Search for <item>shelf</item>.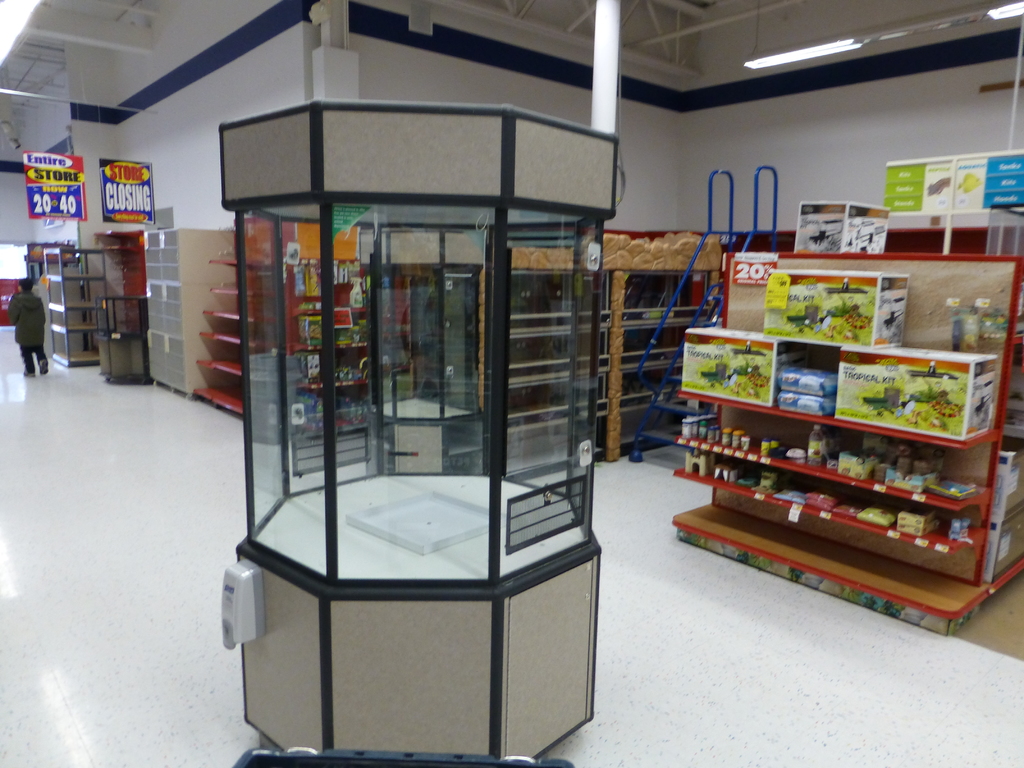
Found at [left=663, top=243, right=1023, bottom=642].
